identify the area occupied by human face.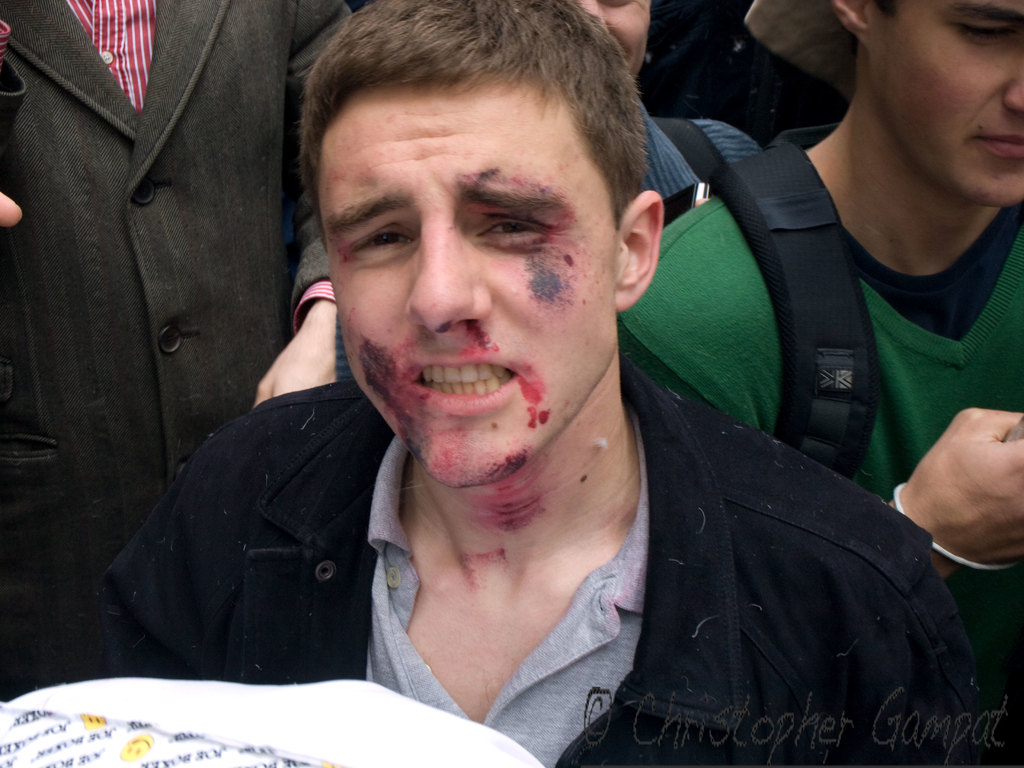
Area: select_region(871, 0, 1023, 210).
